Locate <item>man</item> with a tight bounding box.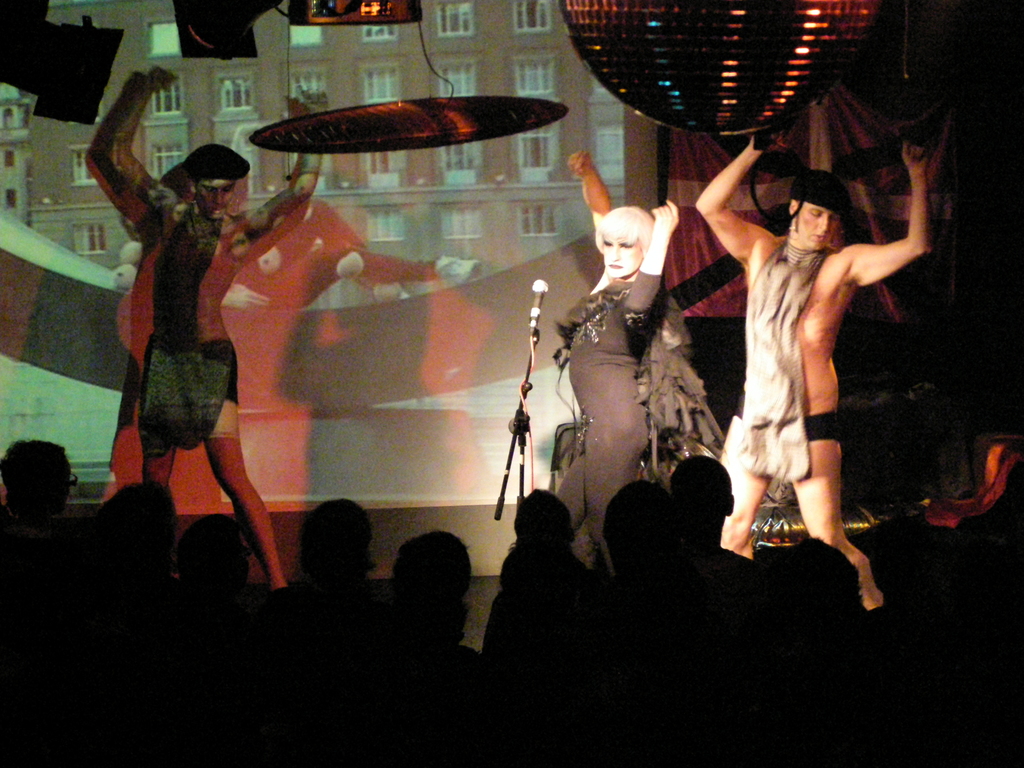
Rect(720, 118, 936, 614).
